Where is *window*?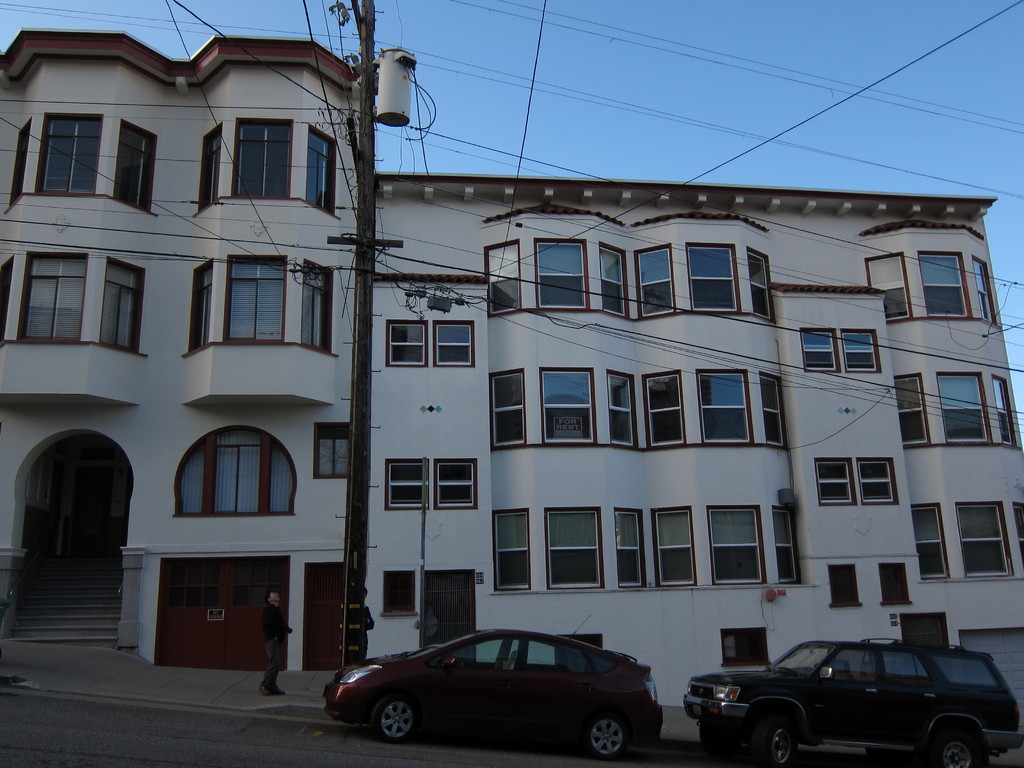
[534,371,600,451].
